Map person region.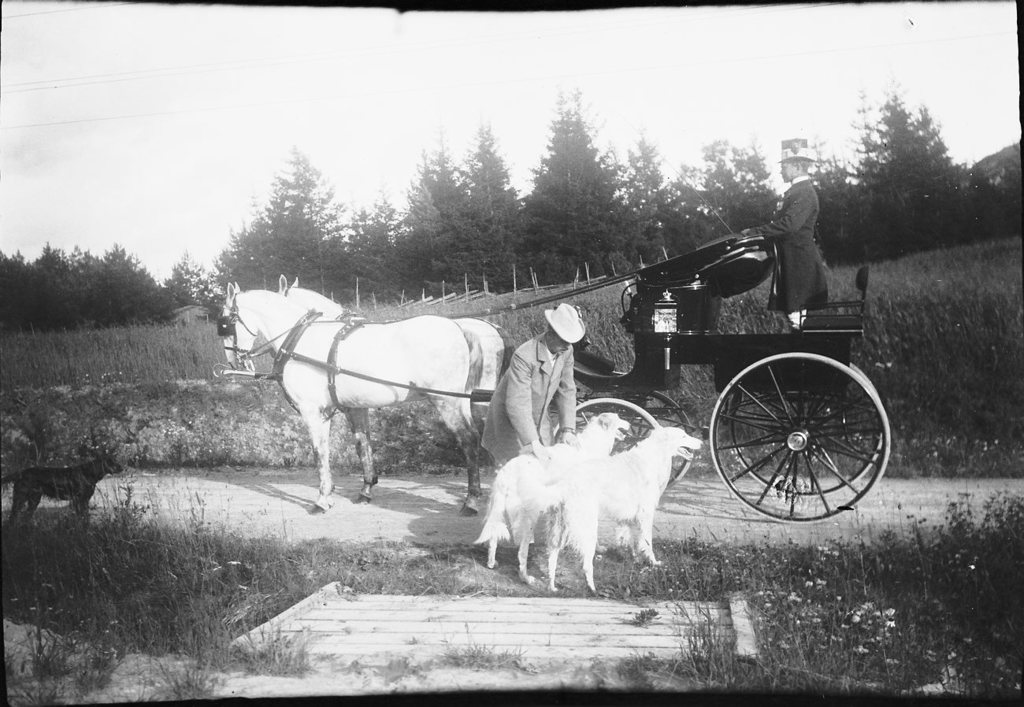
Mapped to [x1=748, y1=138, x2=829, y2=312].
